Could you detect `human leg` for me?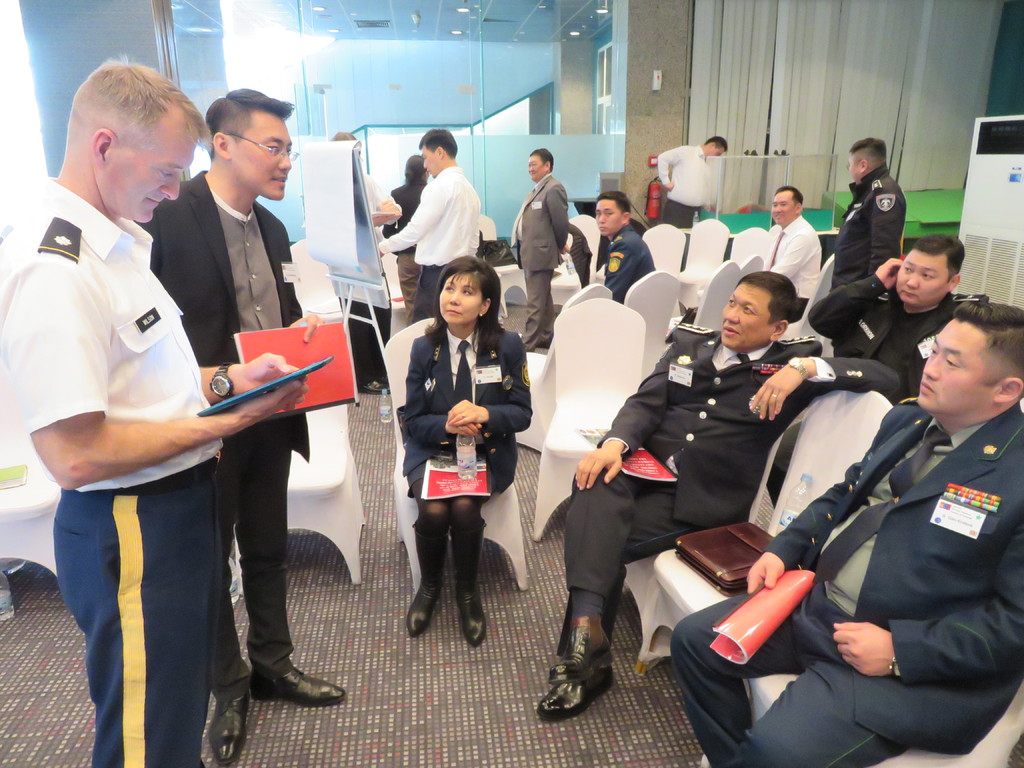
Detection result: {"left": 451, "top": 499, "right": 487, "bottom": 646}.
